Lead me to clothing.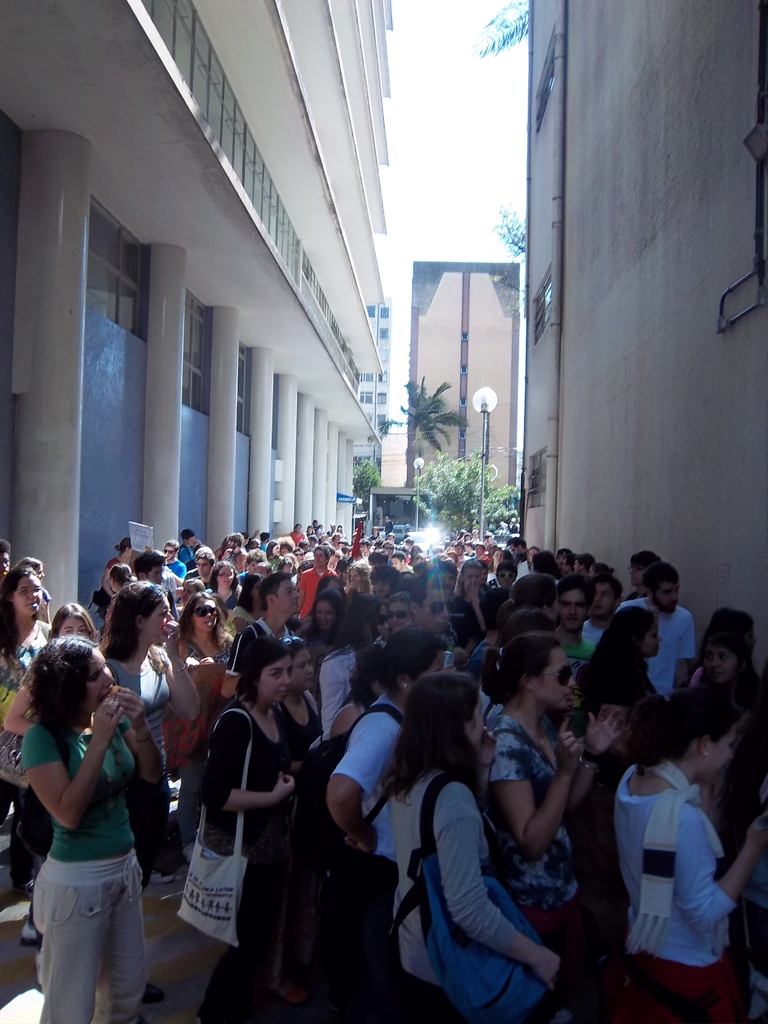
Lead to select_region(586, 641, 674, 737).
